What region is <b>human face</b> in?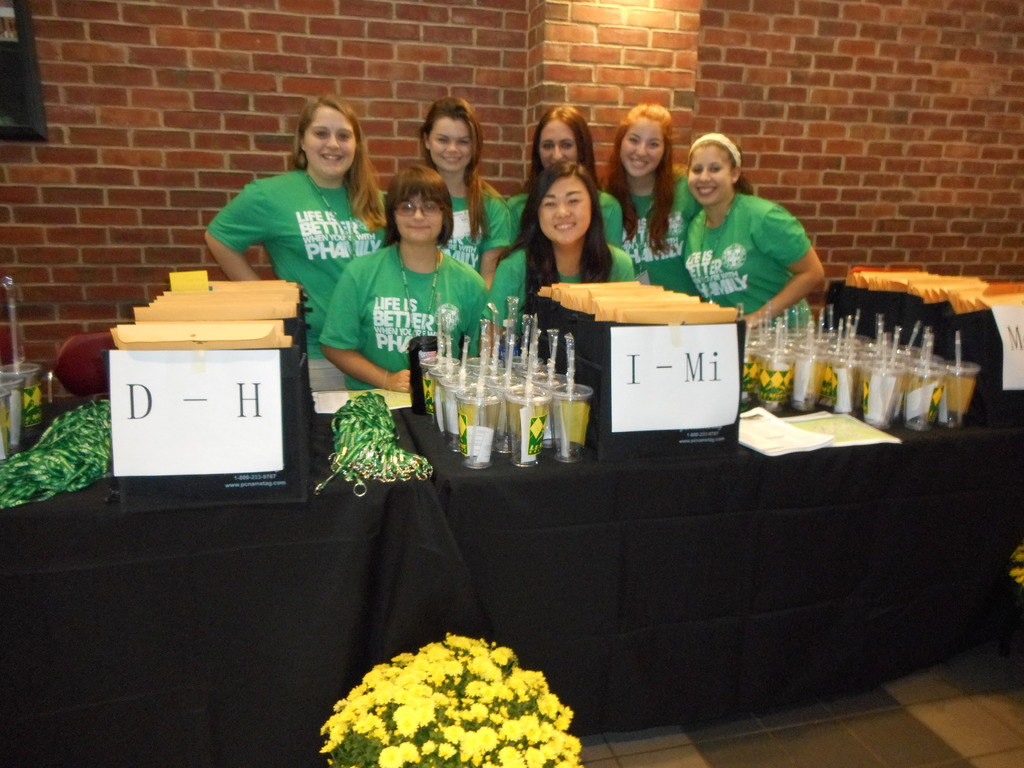
rect(620, 120, 668, 179).
